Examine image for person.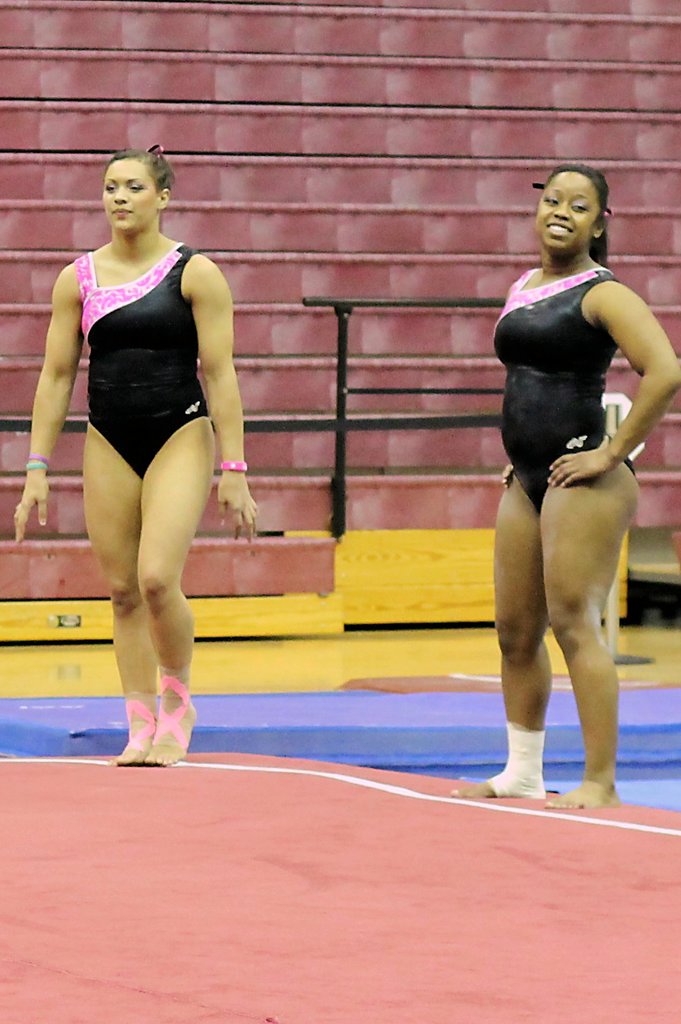
Examination result: <bbox>450, 157, 674, 828</bbox>.
